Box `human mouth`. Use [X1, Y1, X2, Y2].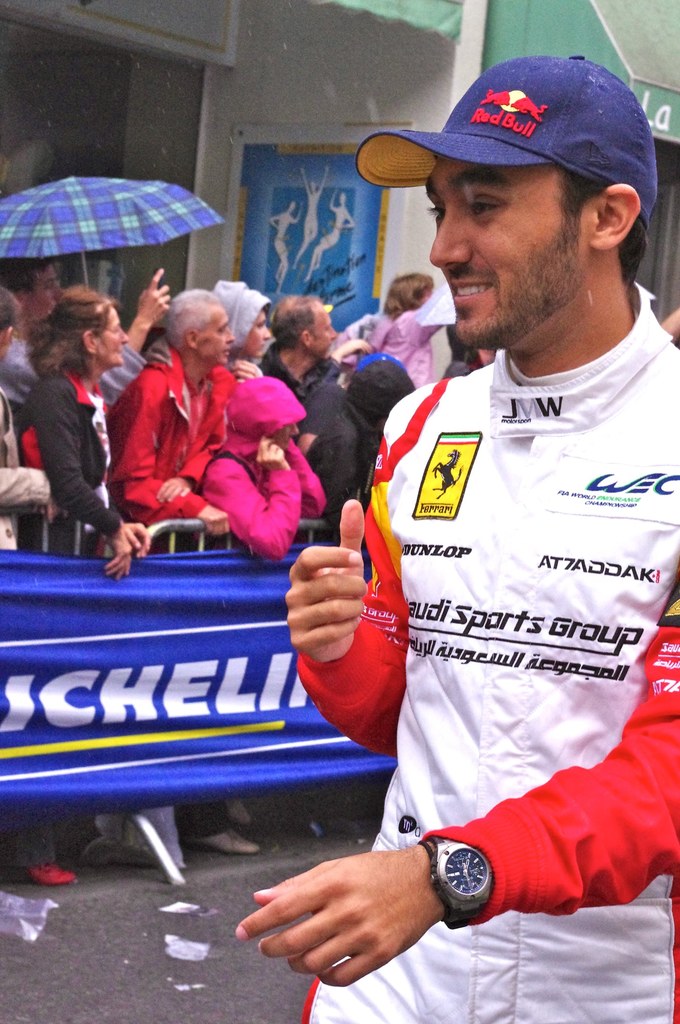
[282, 438, 289, 448].
